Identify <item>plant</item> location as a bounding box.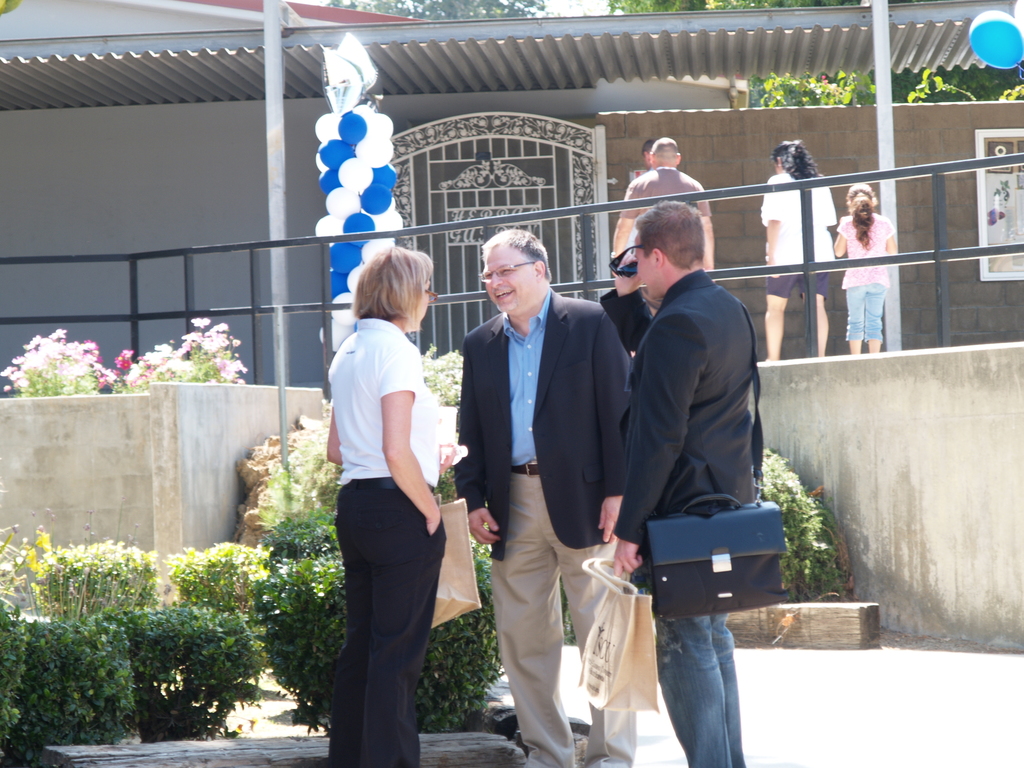
260,420,346,490.
